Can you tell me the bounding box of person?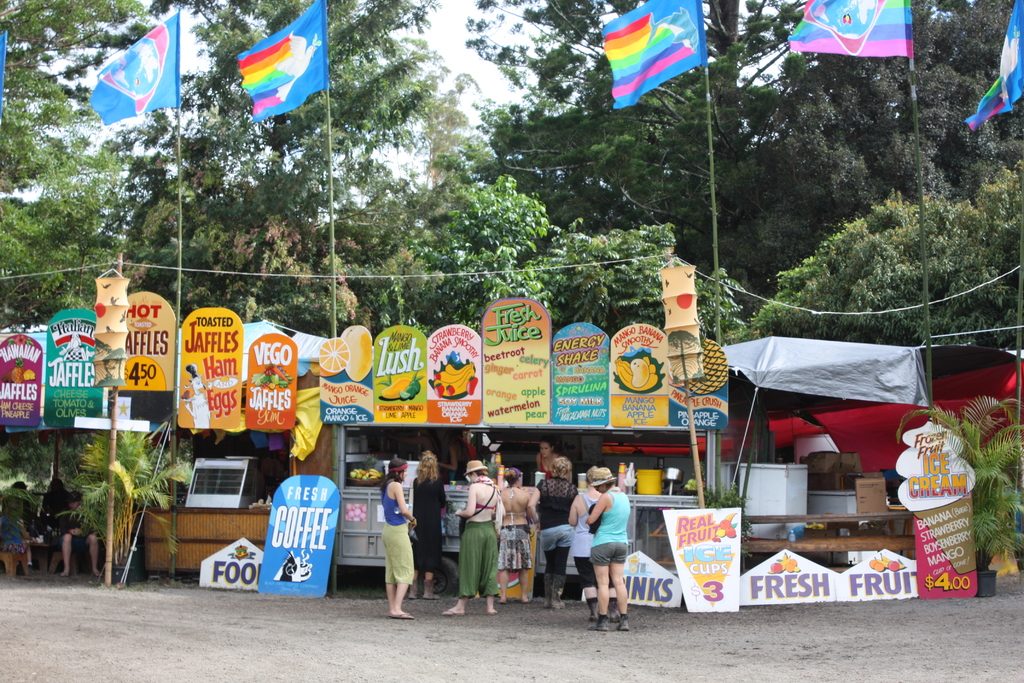
box(570, 470, 636, 629).
